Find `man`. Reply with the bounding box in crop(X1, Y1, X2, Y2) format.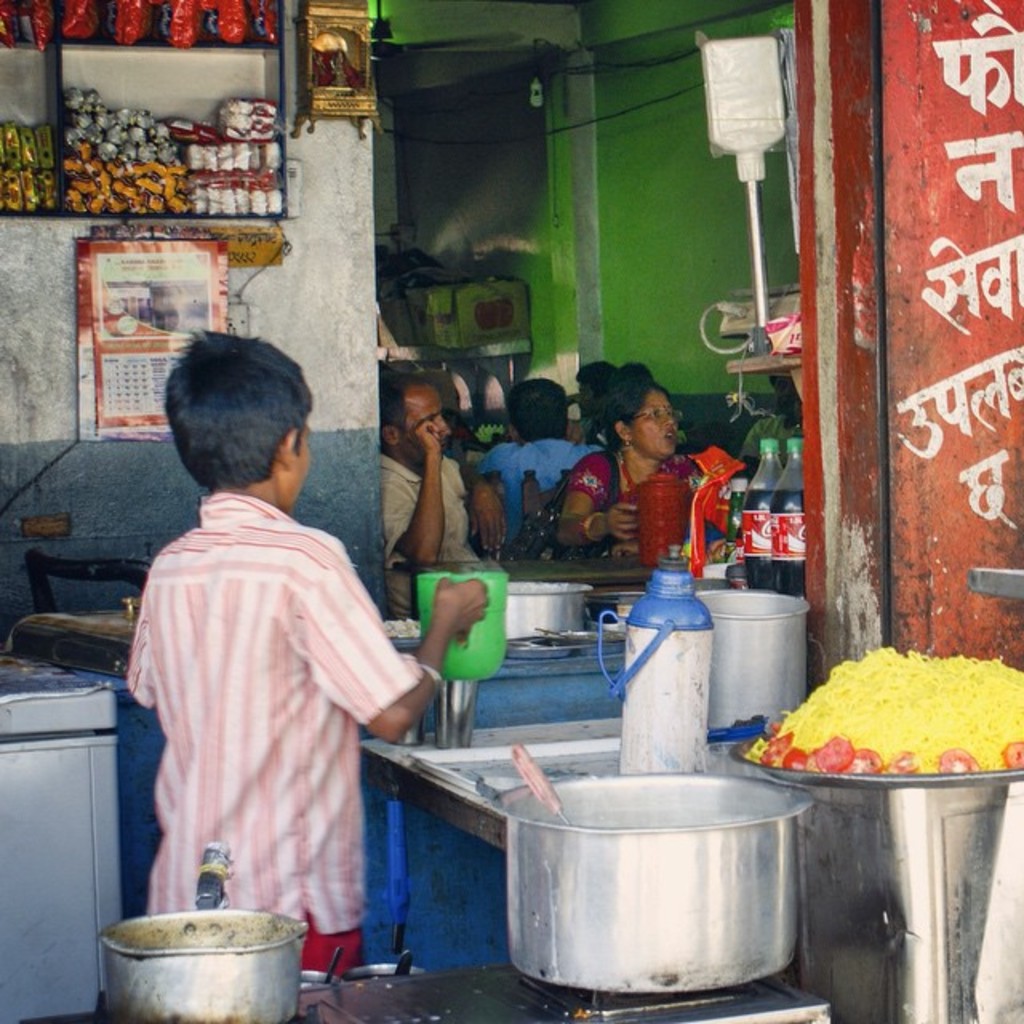
crop(370, 354, 493, 603).
